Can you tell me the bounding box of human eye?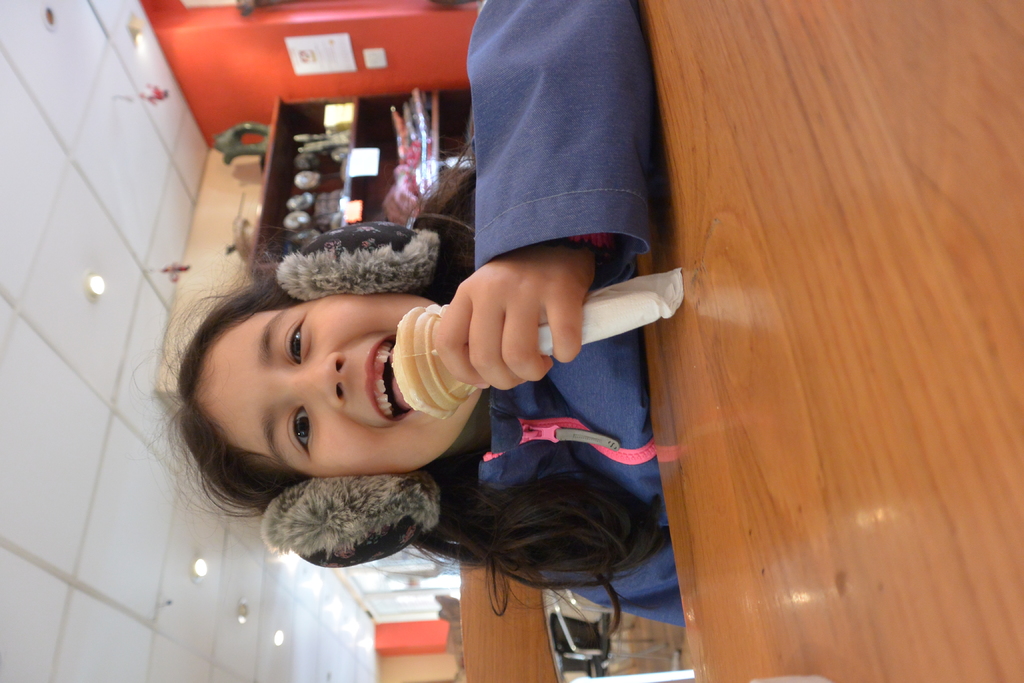
<bbox>280, 304, 309, 370</bbox>.
